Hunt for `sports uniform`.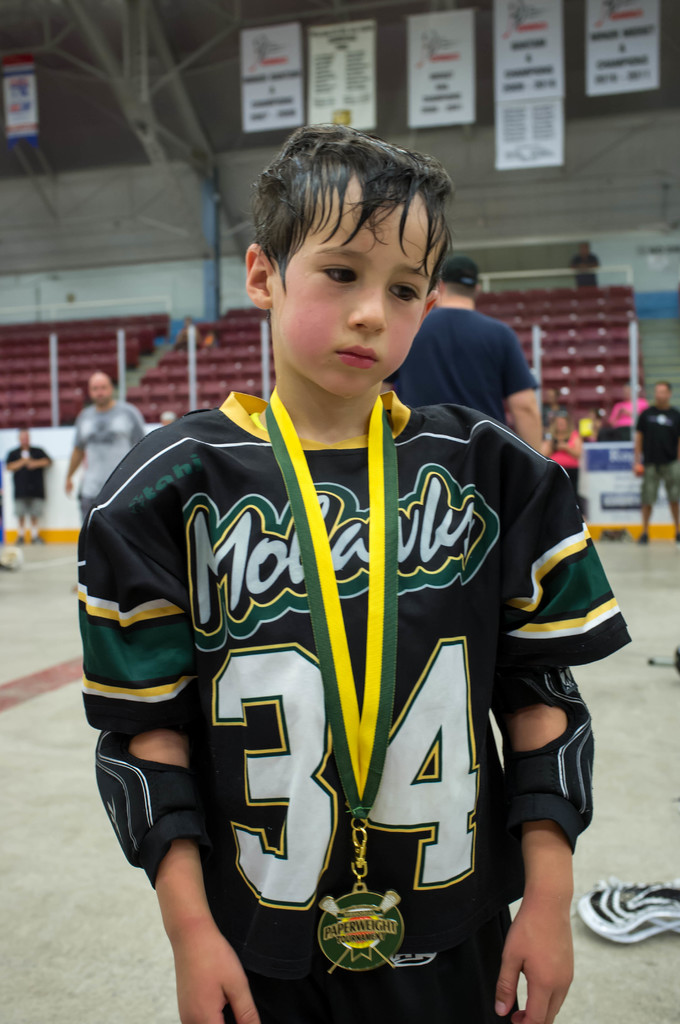
Hunted down at [133,330,547,1003].
